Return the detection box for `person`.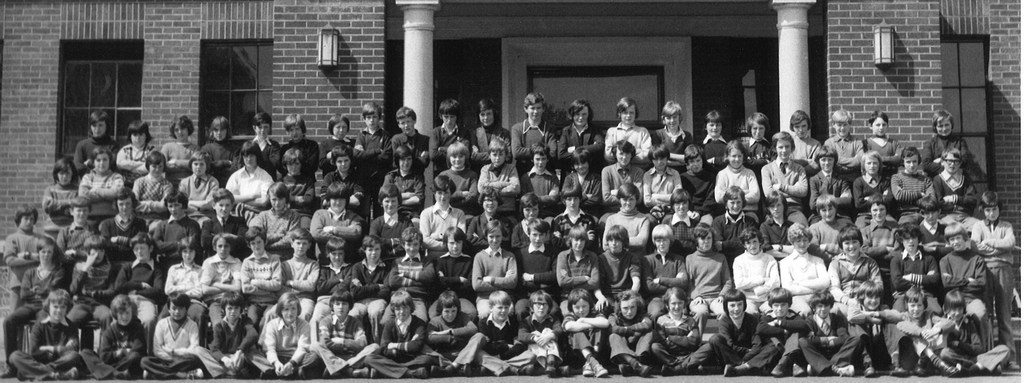
(x1=426, y1=291, x2=499, y2=373).
